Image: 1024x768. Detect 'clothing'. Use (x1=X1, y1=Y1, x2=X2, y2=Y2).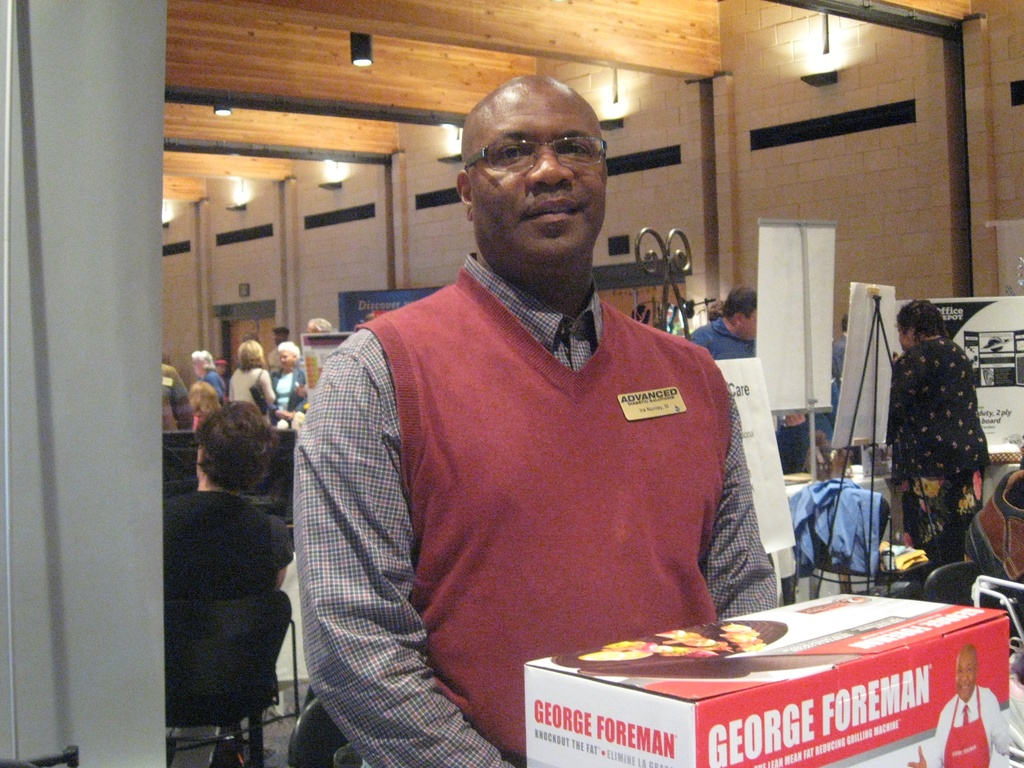
(x1=162, y1=359, x2=191, y2=429).
